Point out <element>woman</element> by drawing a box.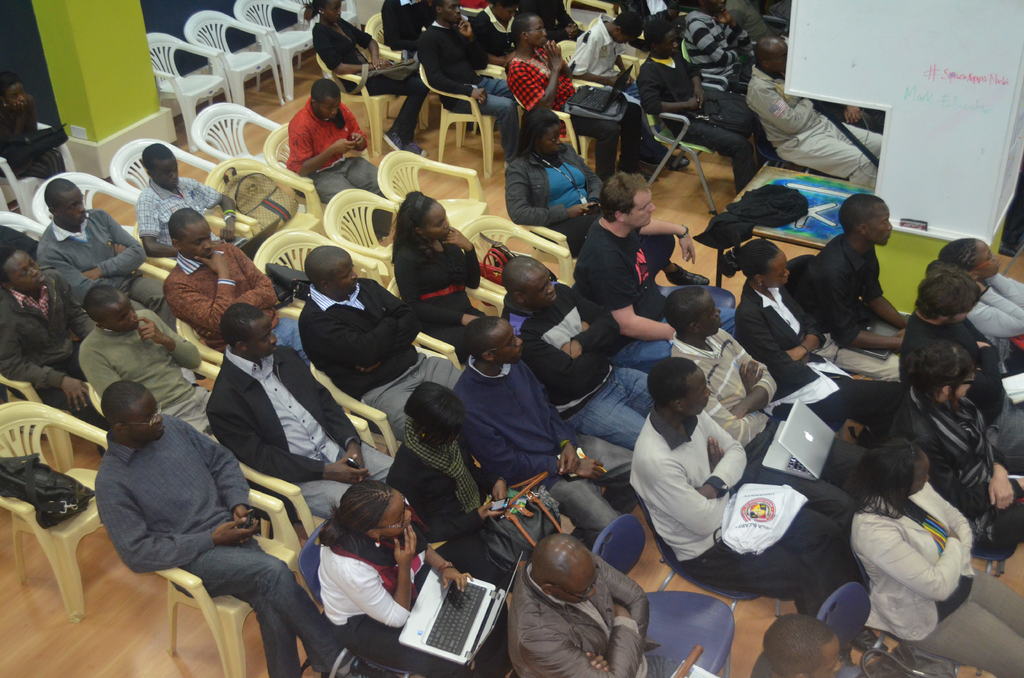
rect(304, 0, 439, 170).
